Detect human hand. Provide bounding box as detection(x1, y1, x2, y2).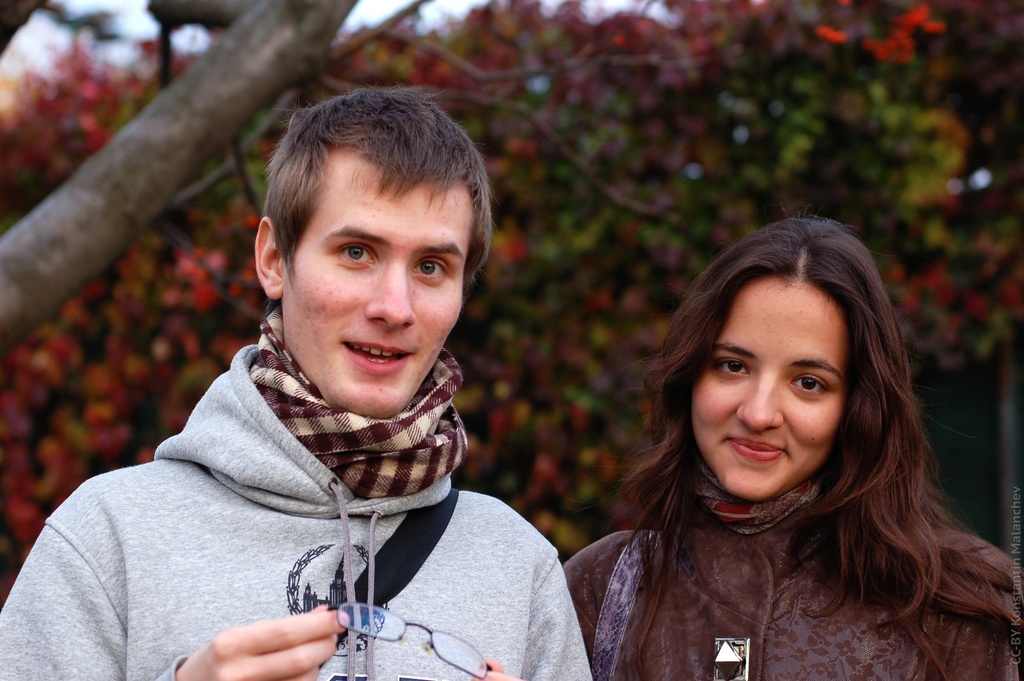
detection(158, 601, 381, 680).
